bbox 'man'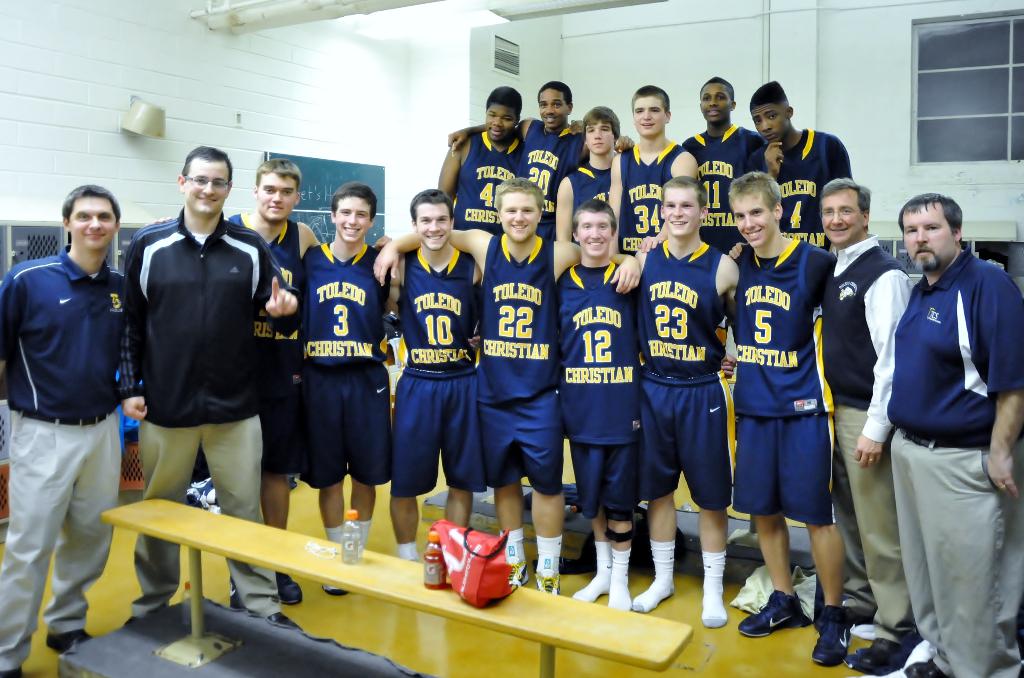
bbox=[454, 76, 640, 236]
